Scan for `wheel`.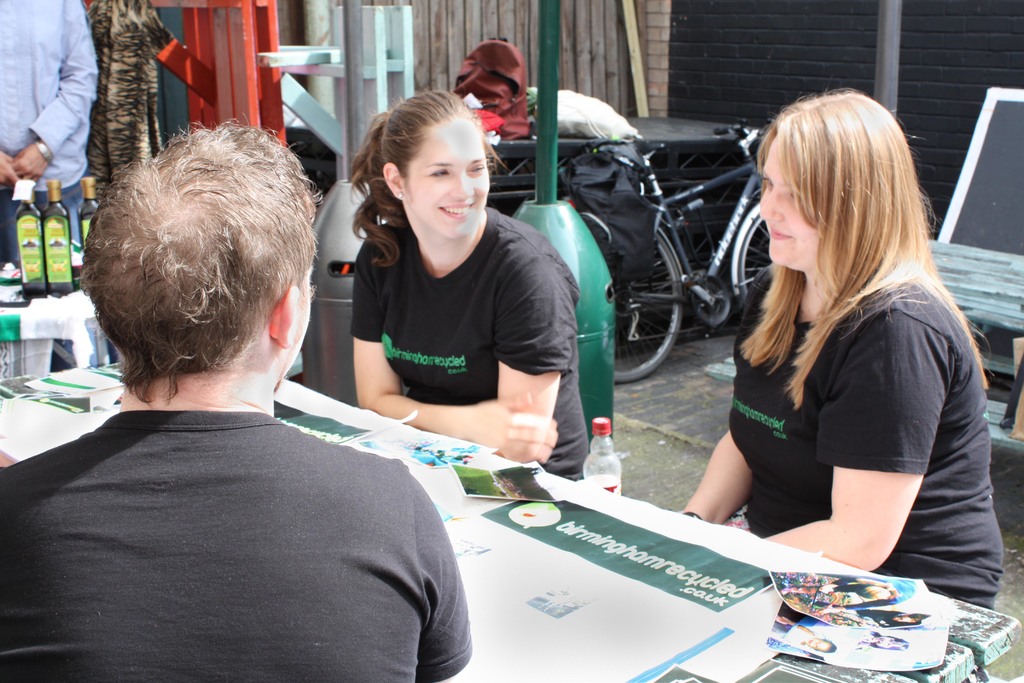
Scan result: locate(742, 215, 765, 315).
